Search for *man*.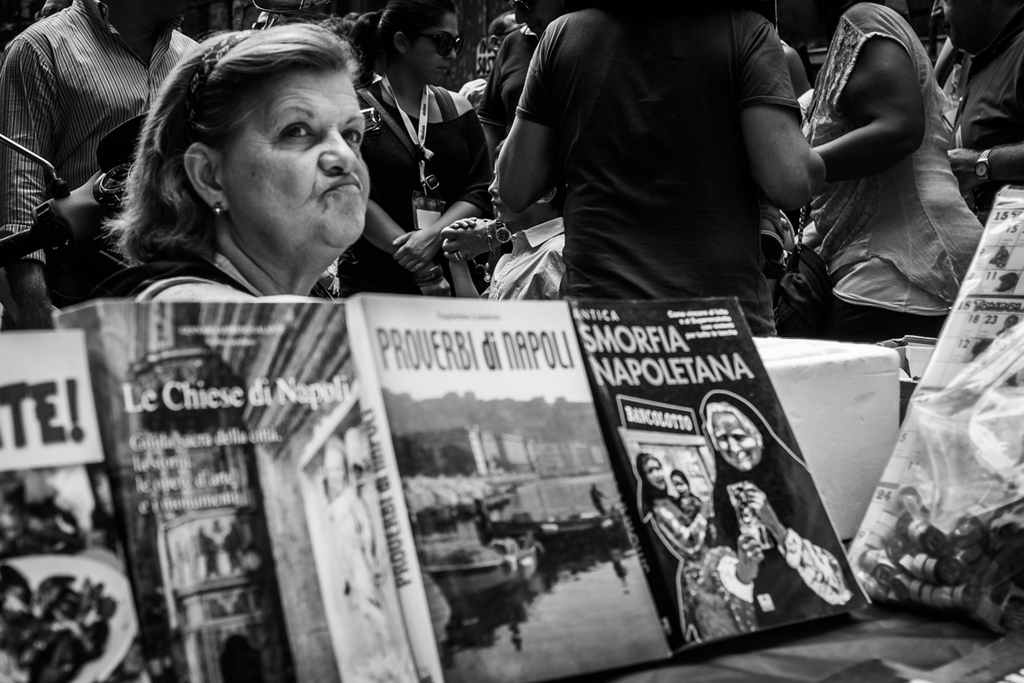
Found at 932, 0, 1023, 225.
